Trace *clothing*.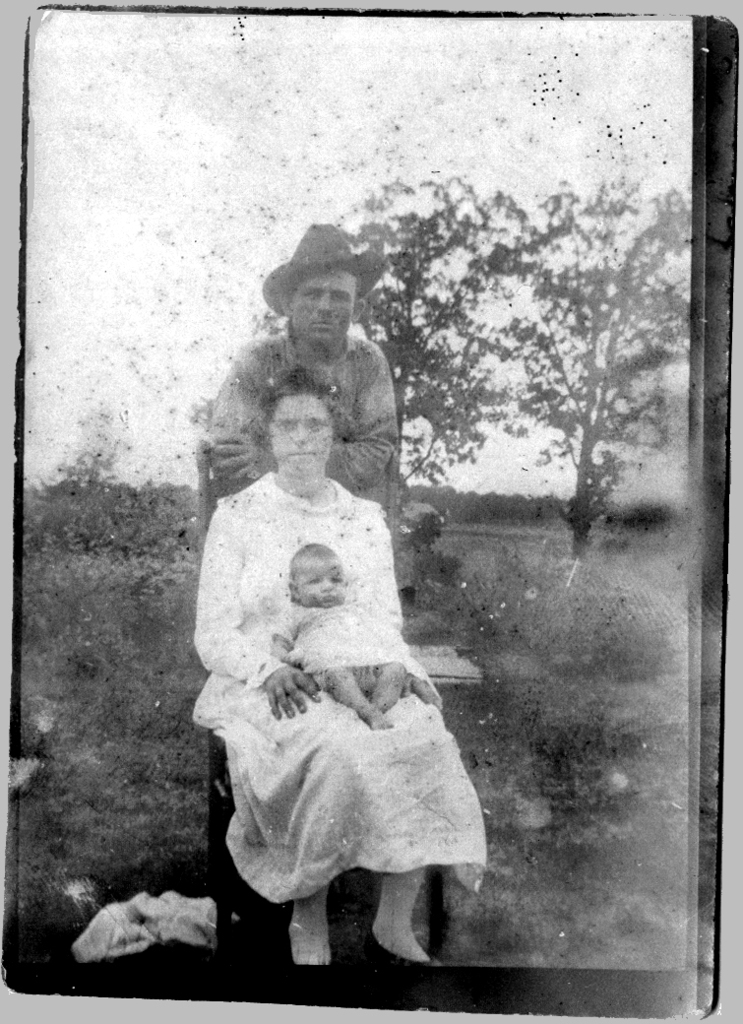
Traced to box=[215, 320, 405, 488].
